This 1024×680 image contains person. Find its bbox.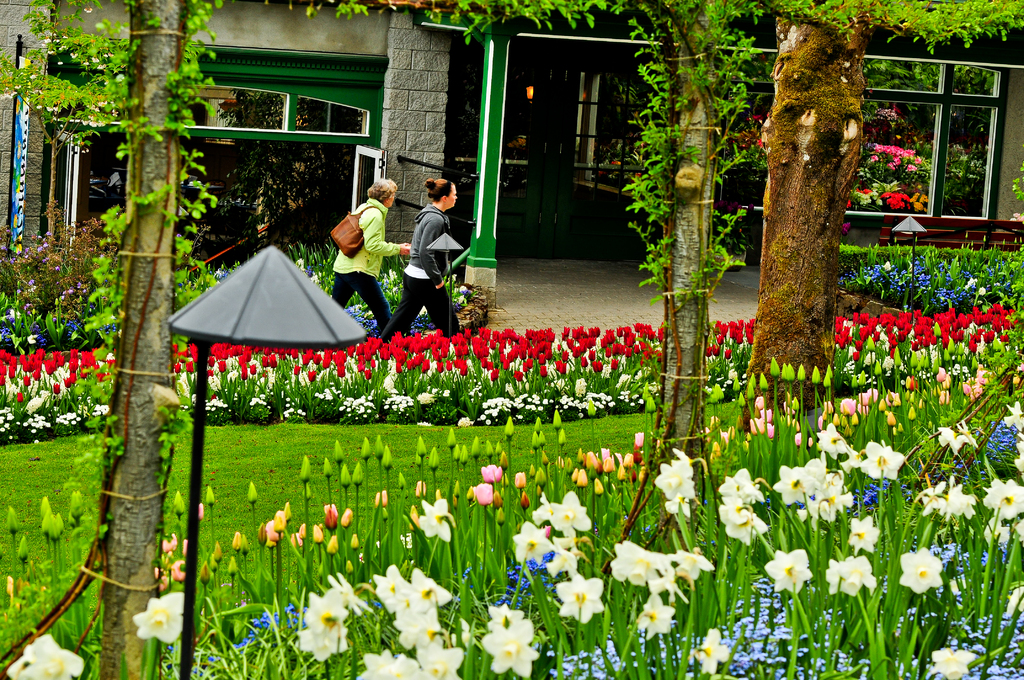
335,179,415,340.
